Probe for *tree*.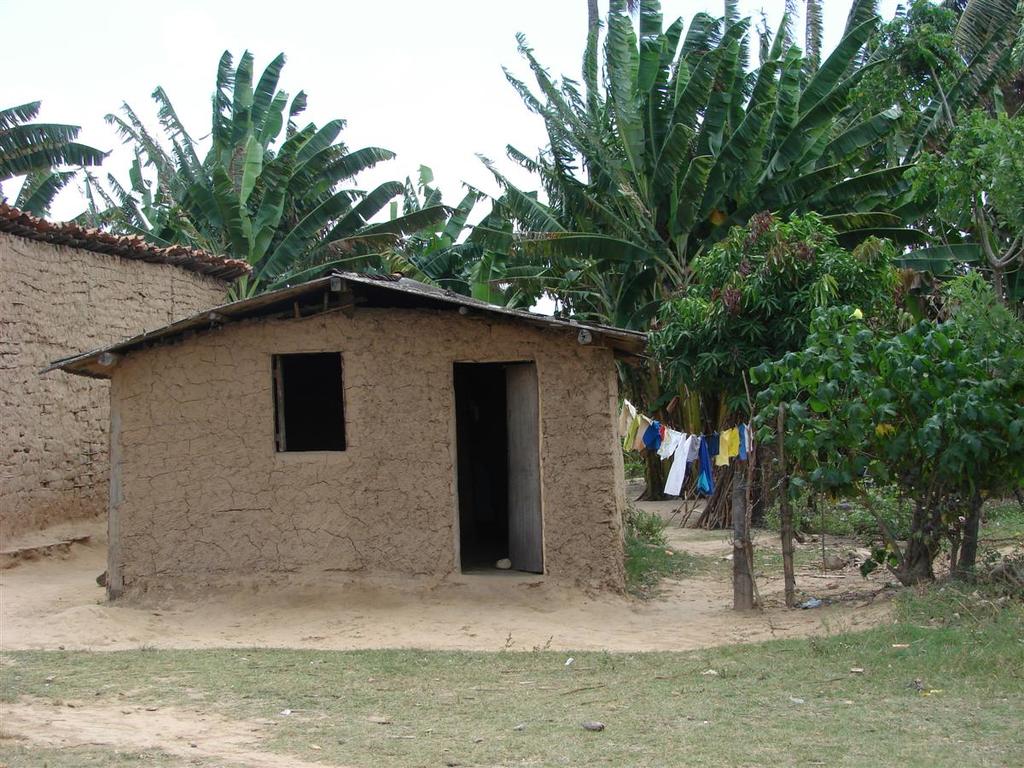
Probe result: [20,159,128,243].
